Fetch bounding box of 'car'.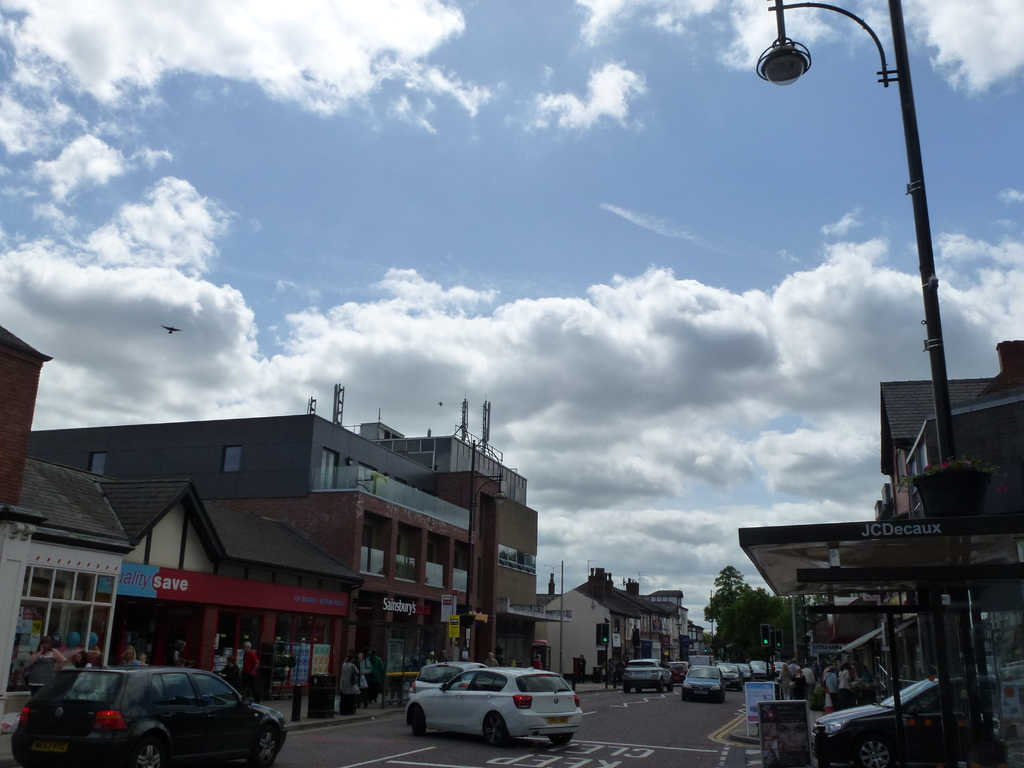
Bbox: region(682, 669, 722, 700).
